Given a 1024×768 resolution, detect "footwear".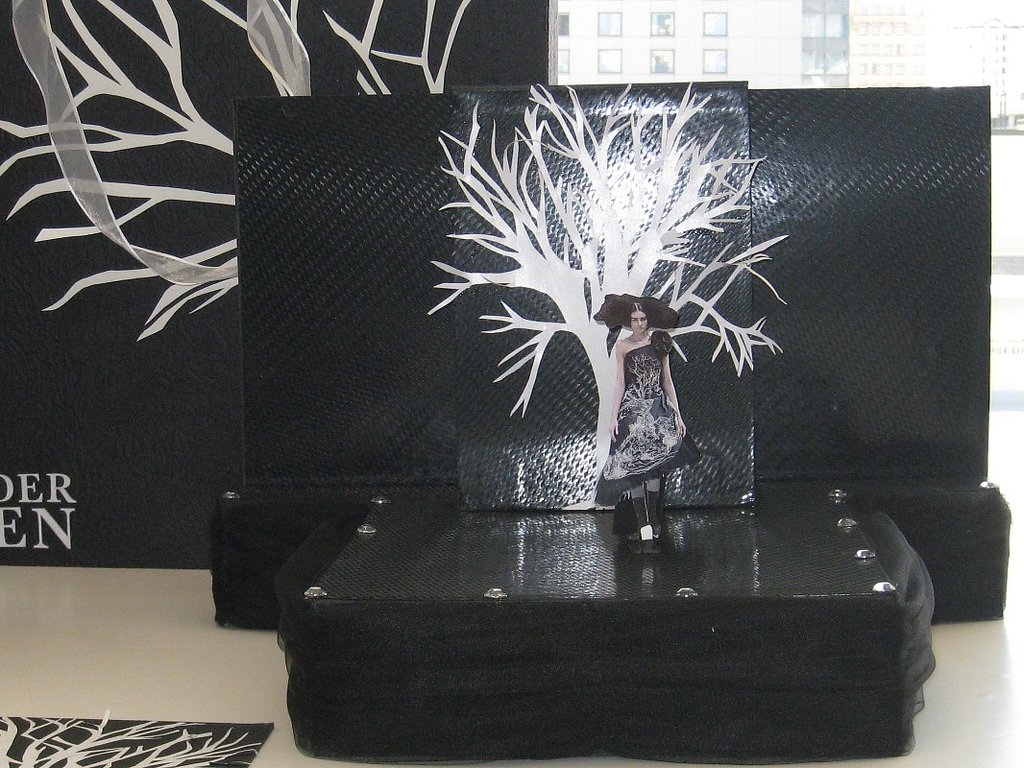
[629, 498, 646, 541].
